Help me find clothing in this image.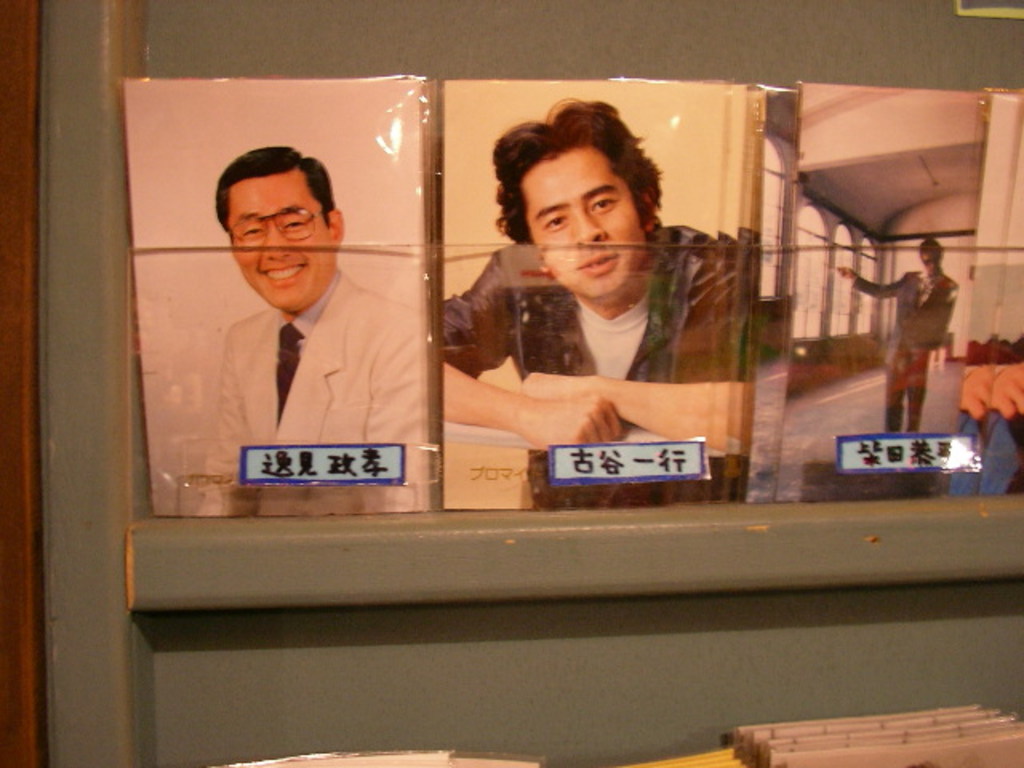
Found it: (x1=861, y1=259, x2=955, y2=434).
